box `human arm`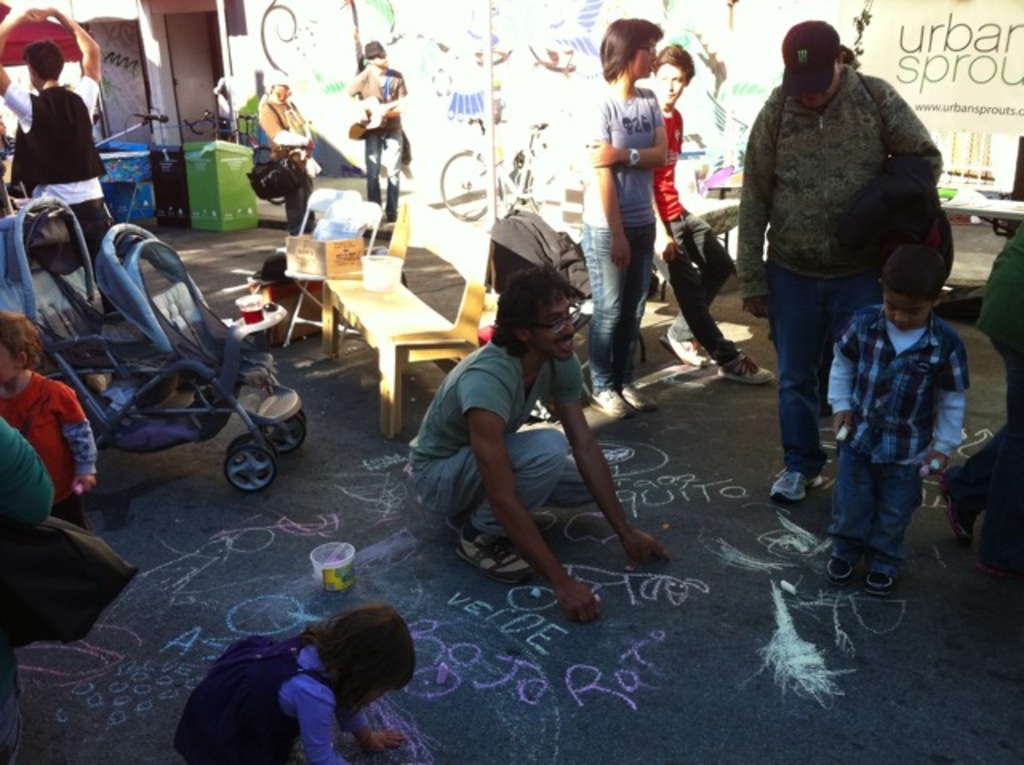
x1=258, y1=104, x2=310, y2=142
